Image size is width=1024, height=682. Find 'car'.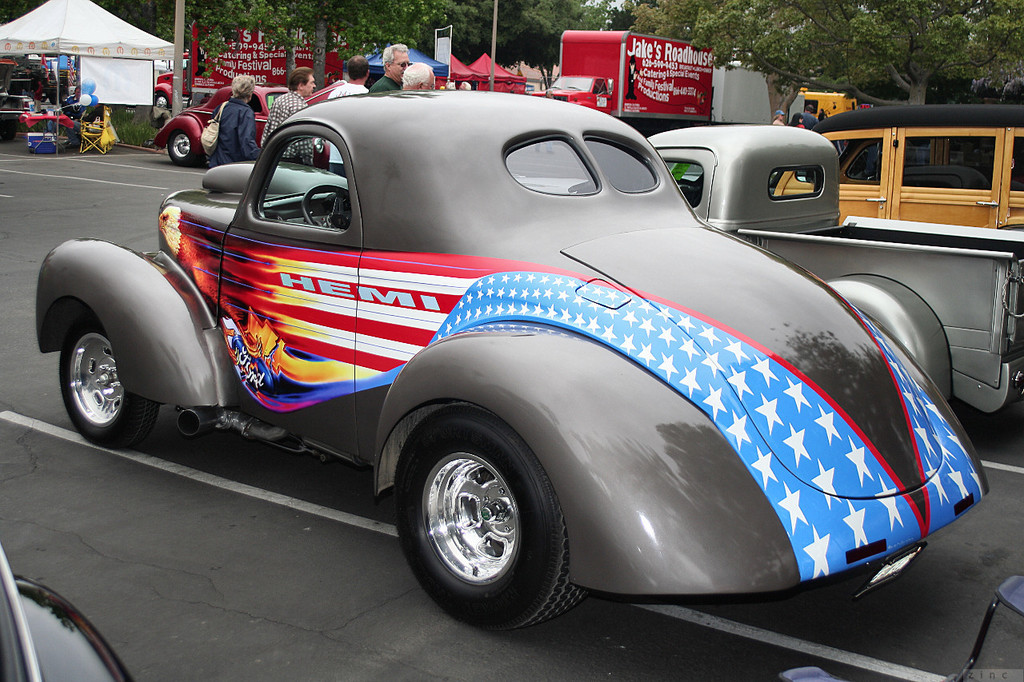
bbox=[38, 91, 998, 631].
